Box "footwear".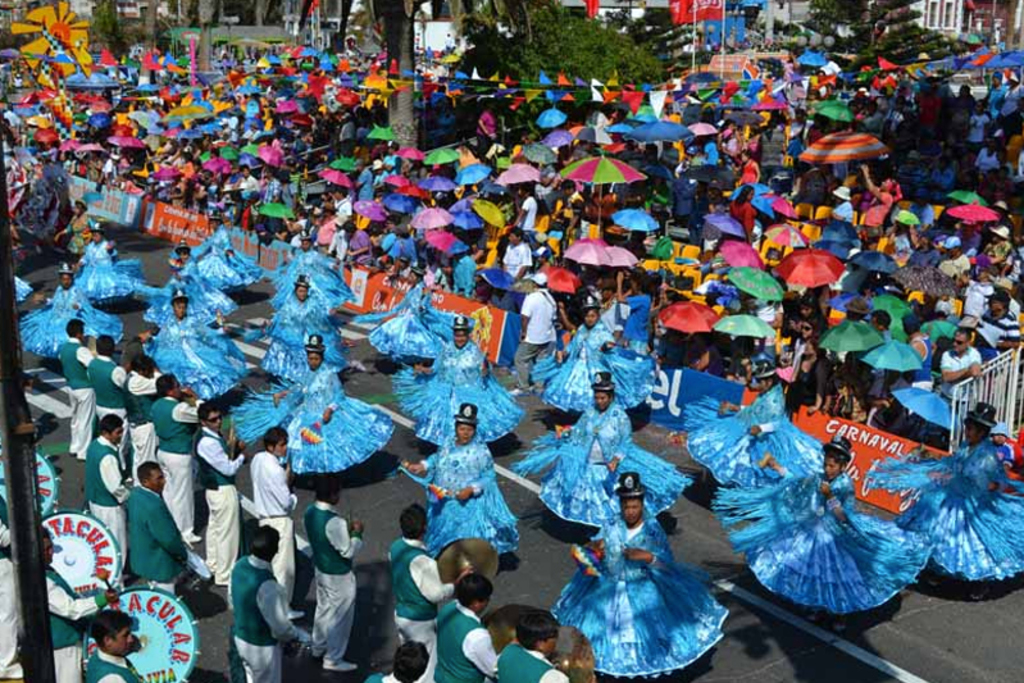
319:657:359:679.
